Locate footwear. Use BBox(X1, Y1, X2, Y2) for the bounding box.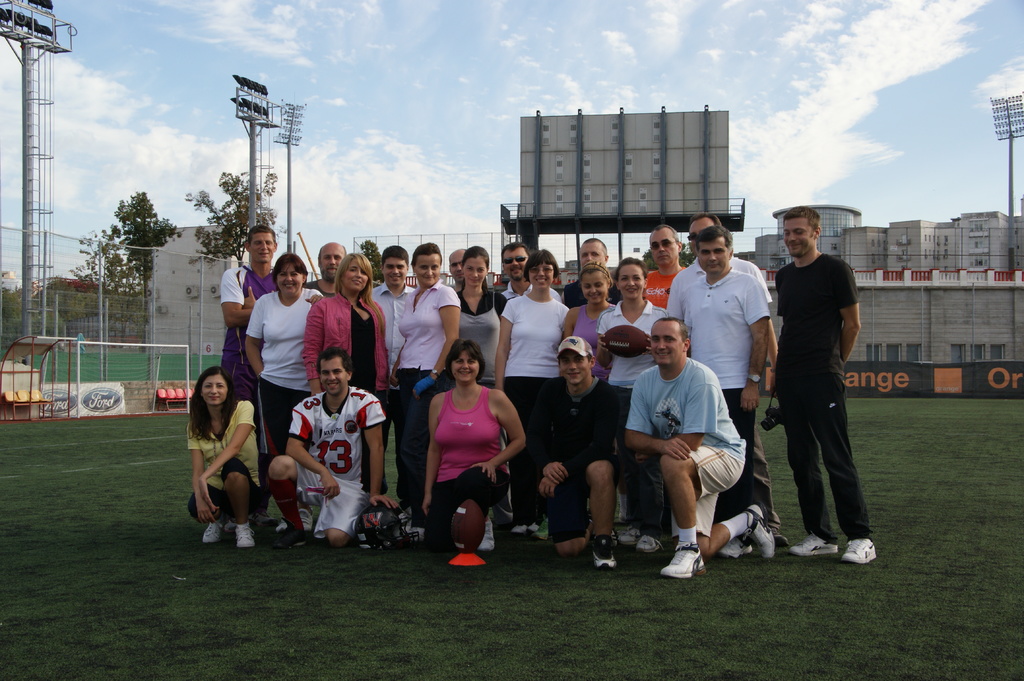
BBox(634, 531, 666, 551).
